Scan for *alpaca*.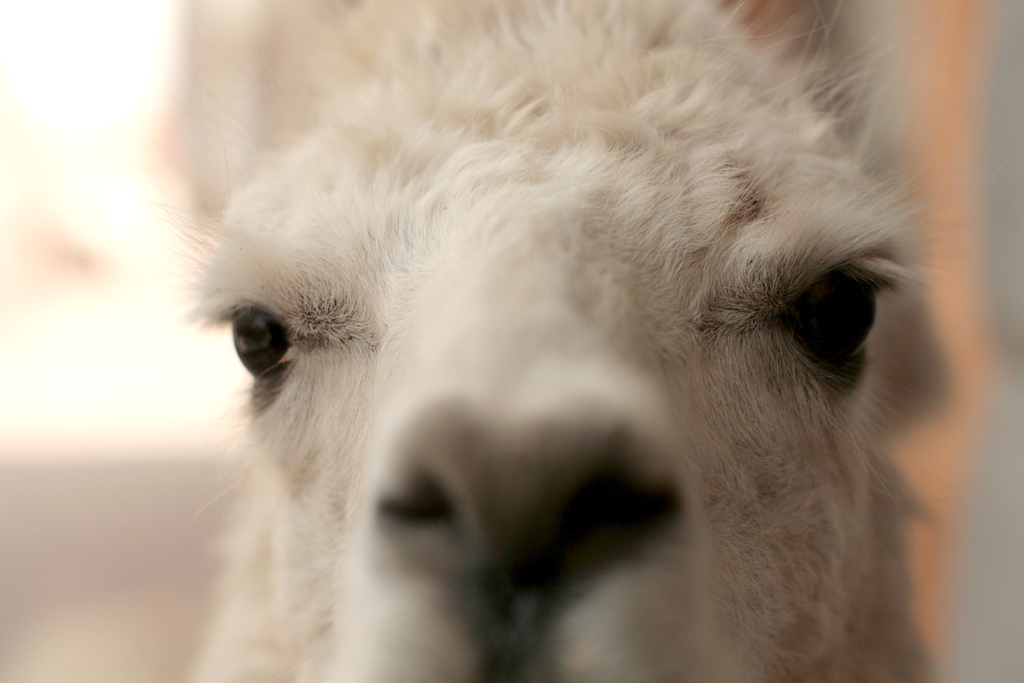
Scan result: 138, 0, 962, 682.
